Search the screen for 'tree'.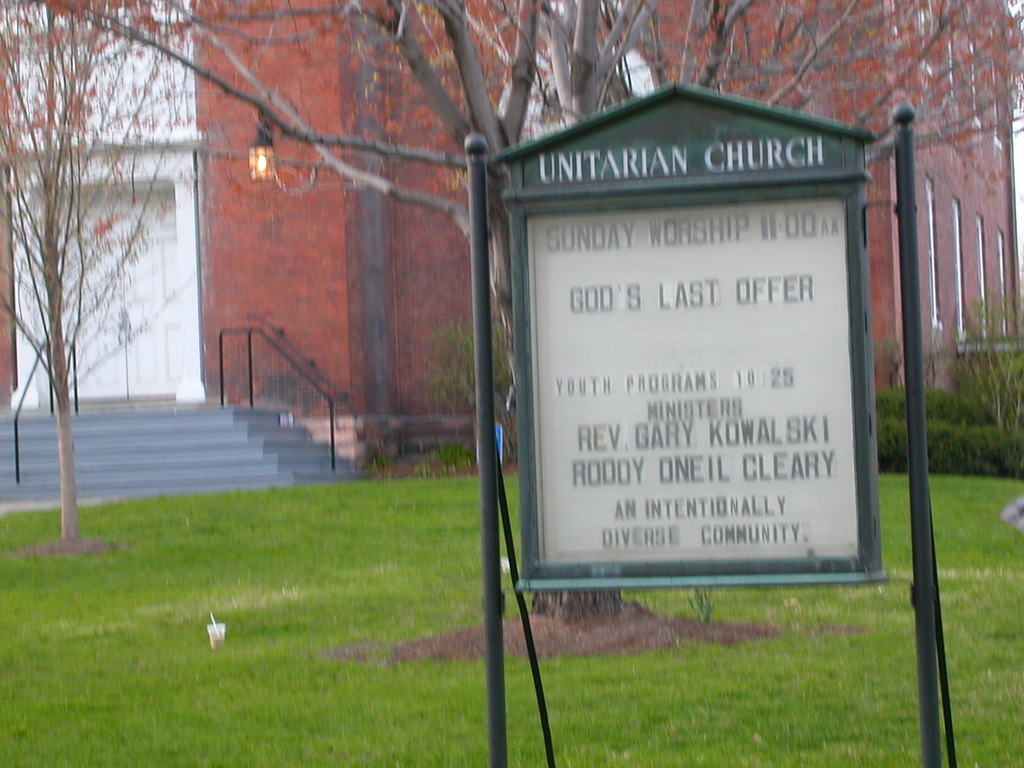
Found at {"left": 956, "top": 254, "right": 1023, "bottom": 465}.
